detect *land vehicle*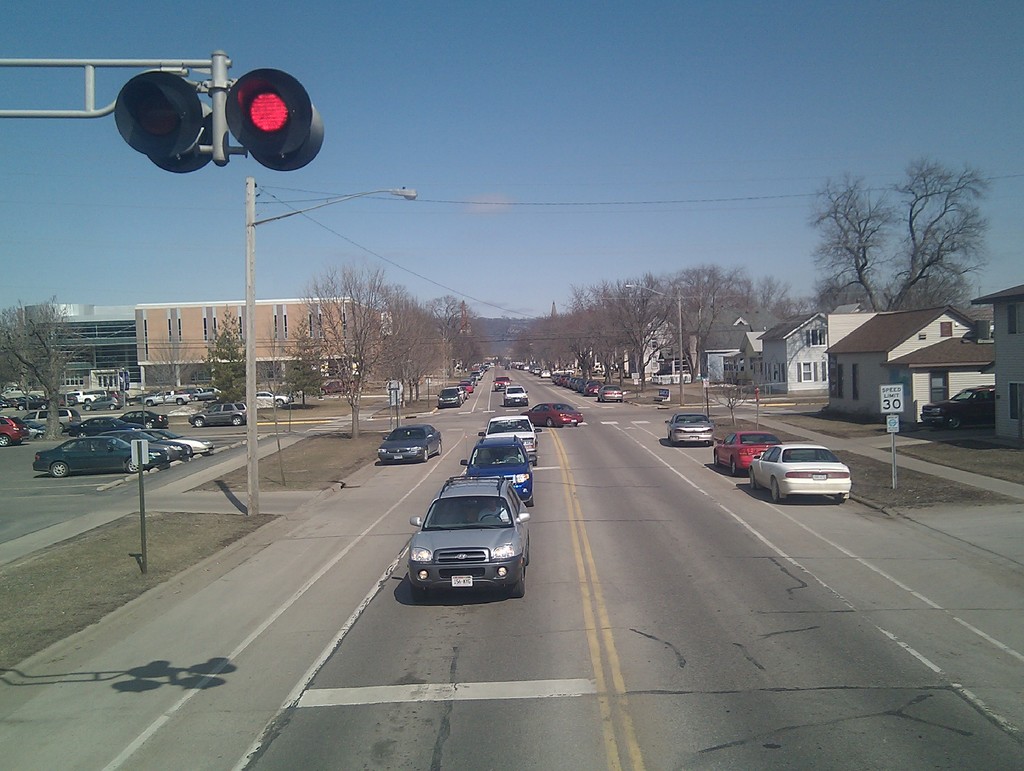
(x1=459, y1=436, x2=533, y2=502)
